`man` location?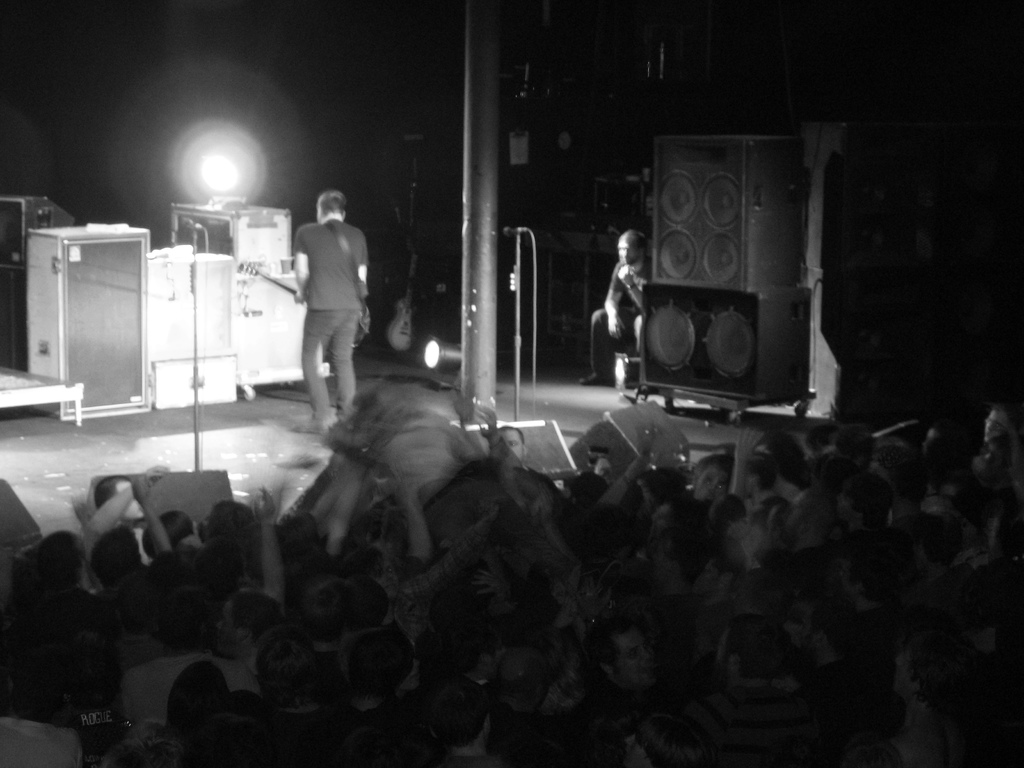
region(479, 426, 557, 483)
